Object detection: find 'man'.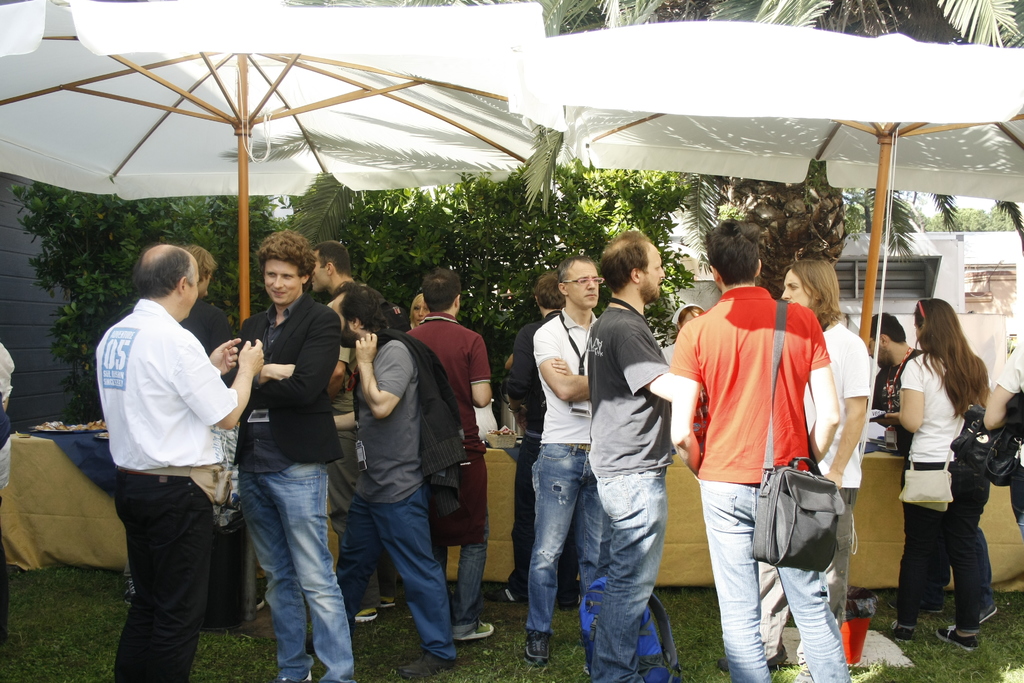
402, 267, 502, 646.
